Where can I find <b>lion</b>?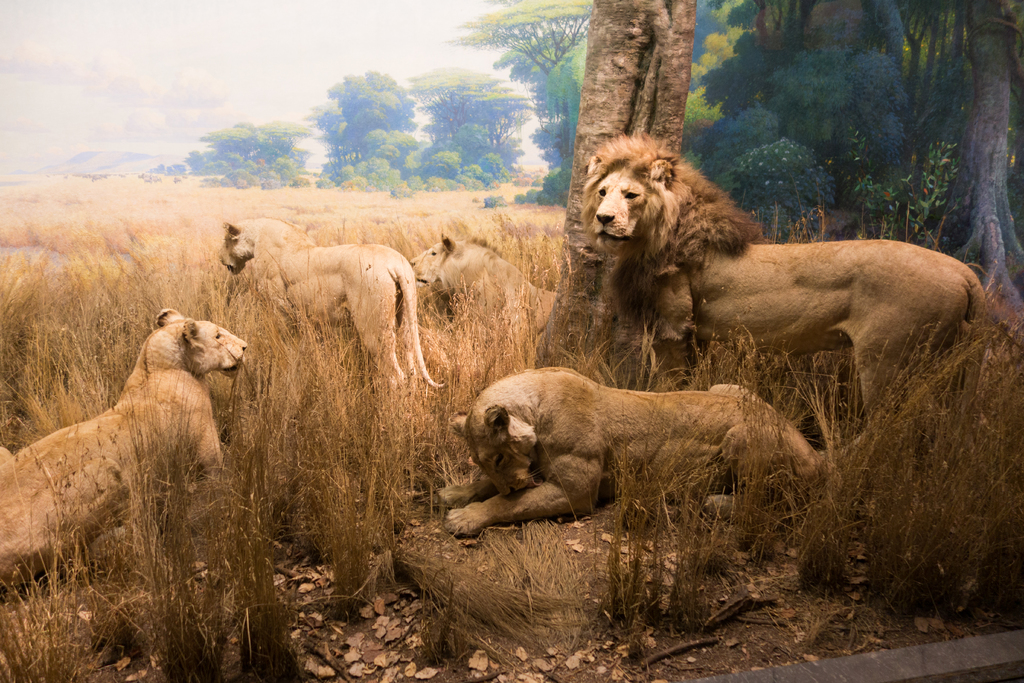
You can find it at <region>405, 229, 561, 343</region>.
